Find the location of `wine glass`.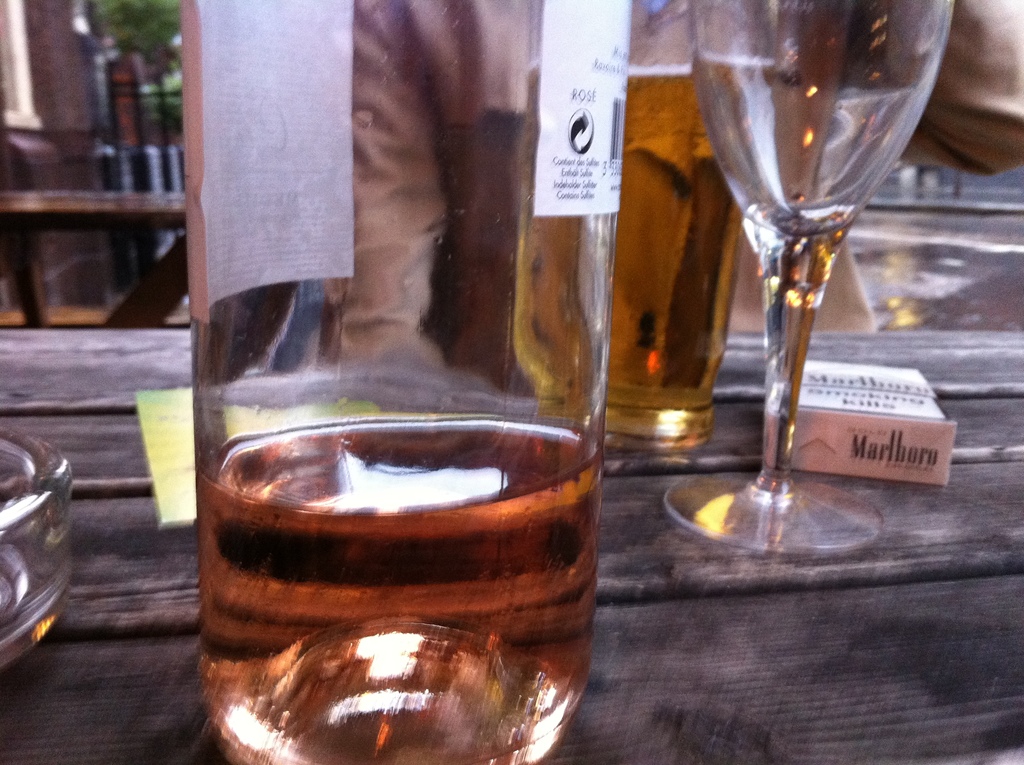
Location: 664 0 957 555.
